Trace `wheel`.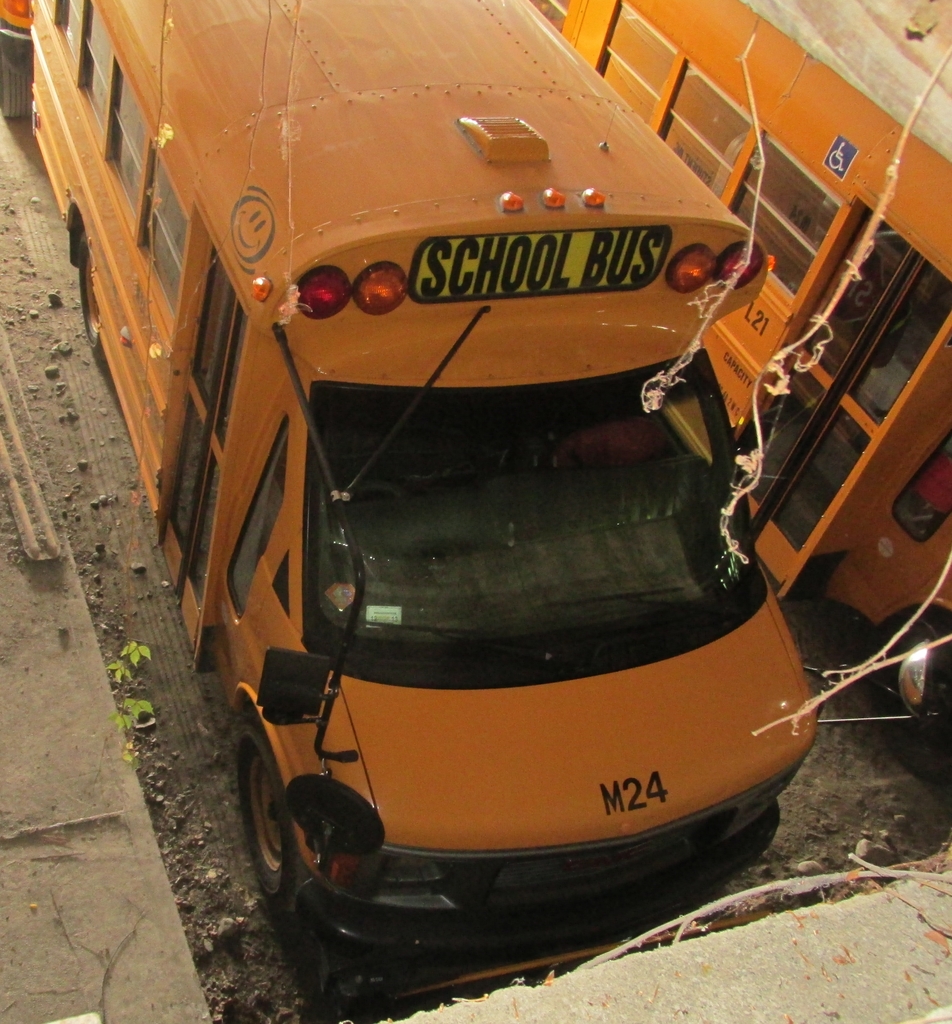
Traced to l=227, t=714, r=311, b=920.
